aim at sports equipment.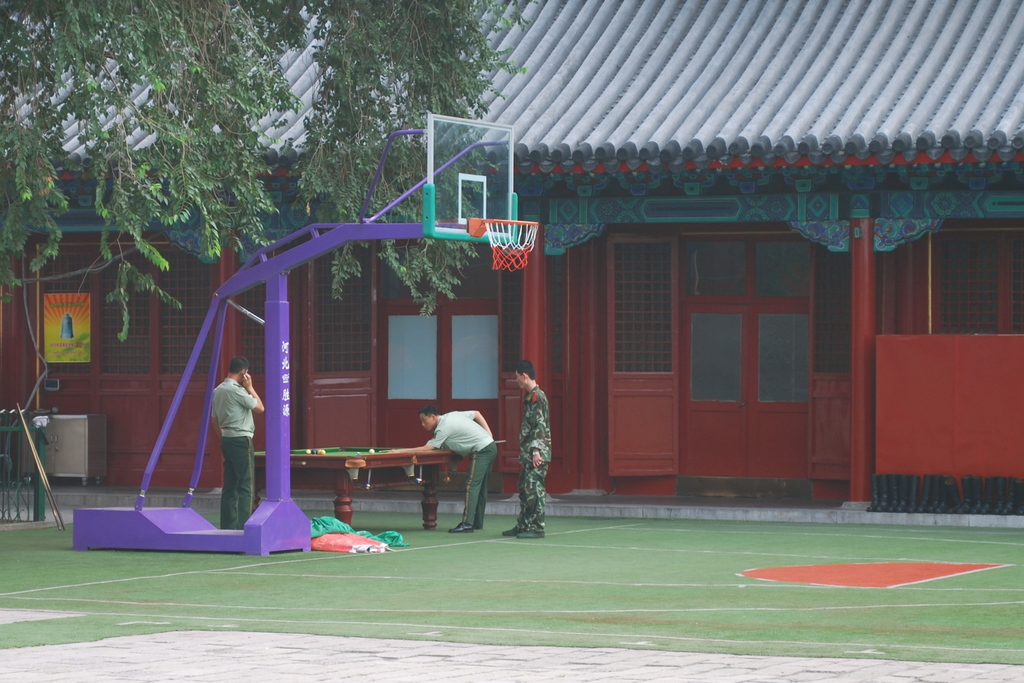
Aimed at <bbox>387, 441, 500, 450</bbox>.
